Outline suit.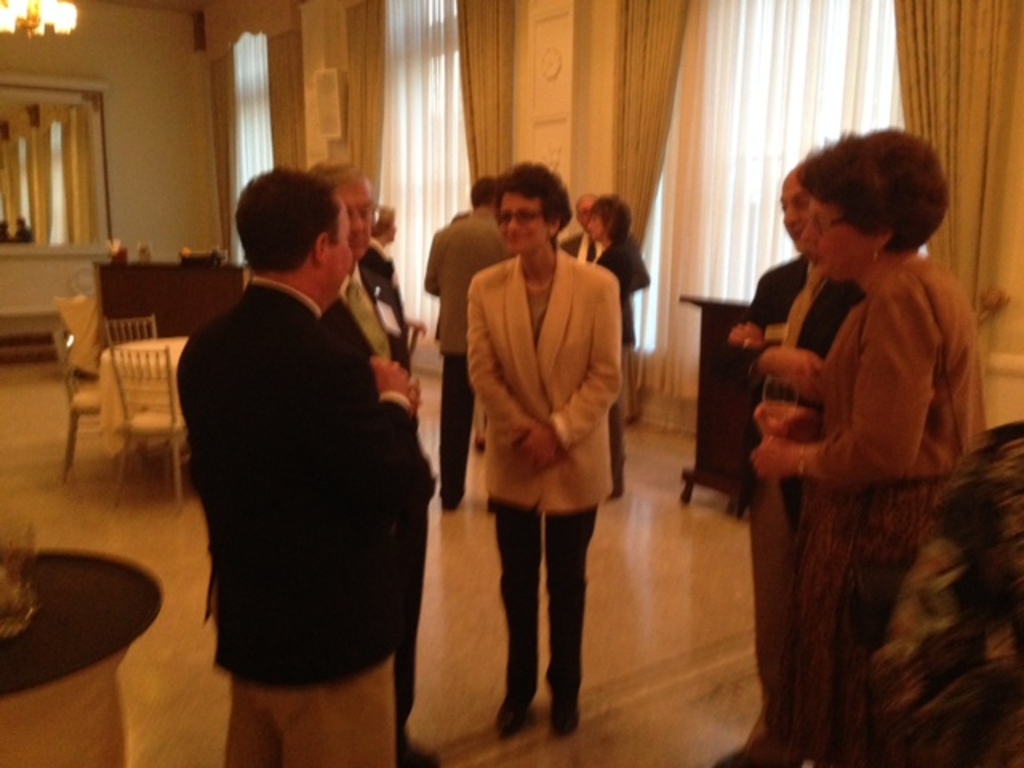
Outline: box(171, 275, 430, 766).
